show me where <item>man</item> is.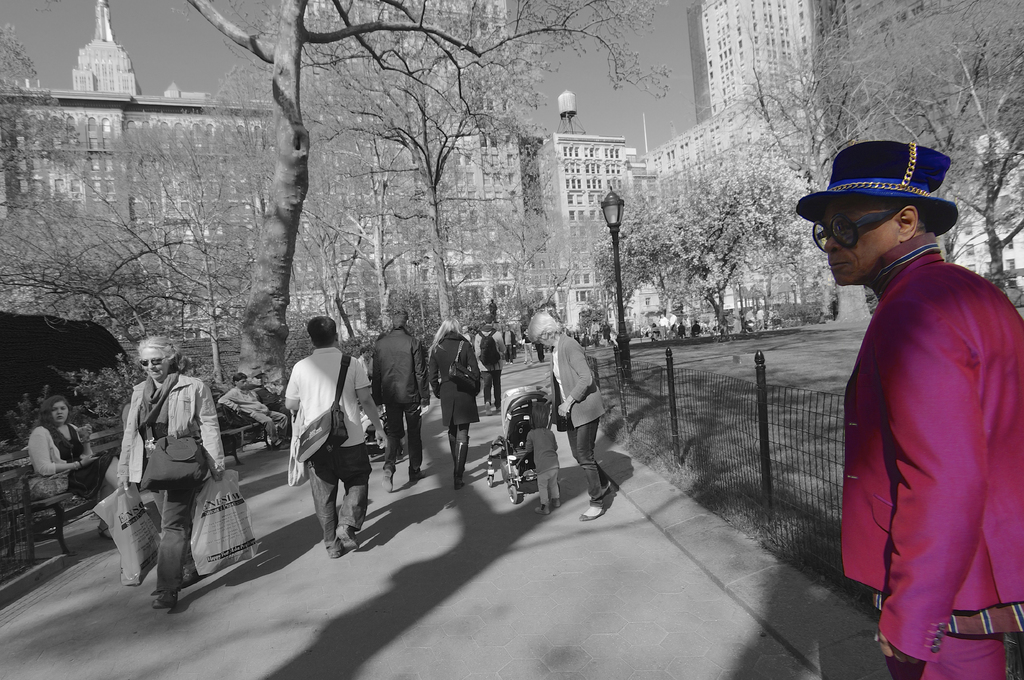
<item>man</item> is at select_region(501, 323, 515, 364).
